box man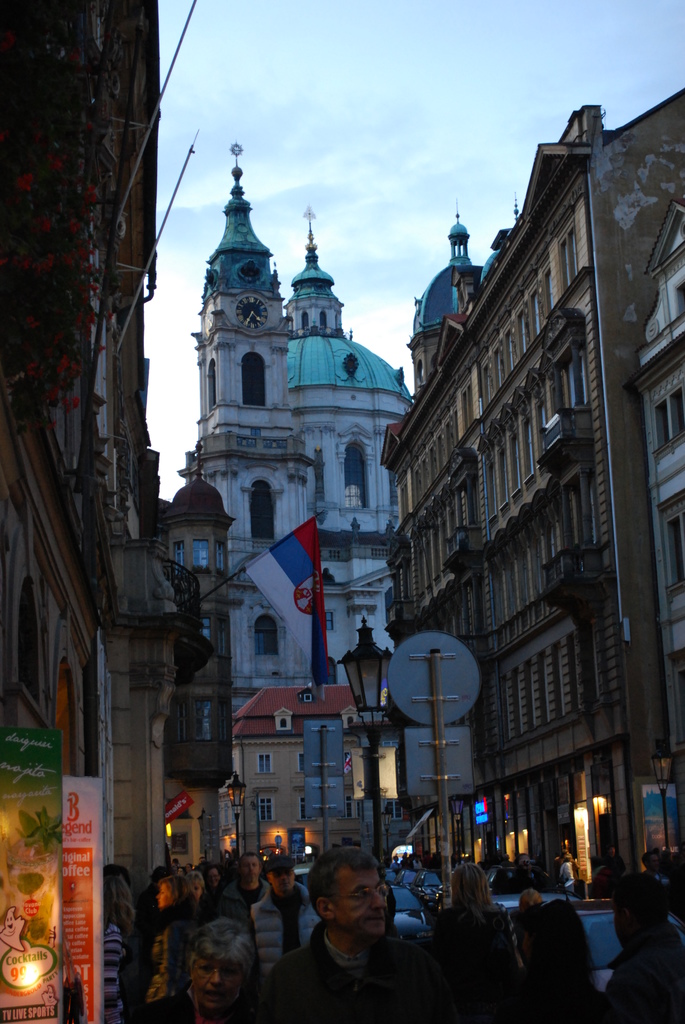
608, 869, 684, 1023
